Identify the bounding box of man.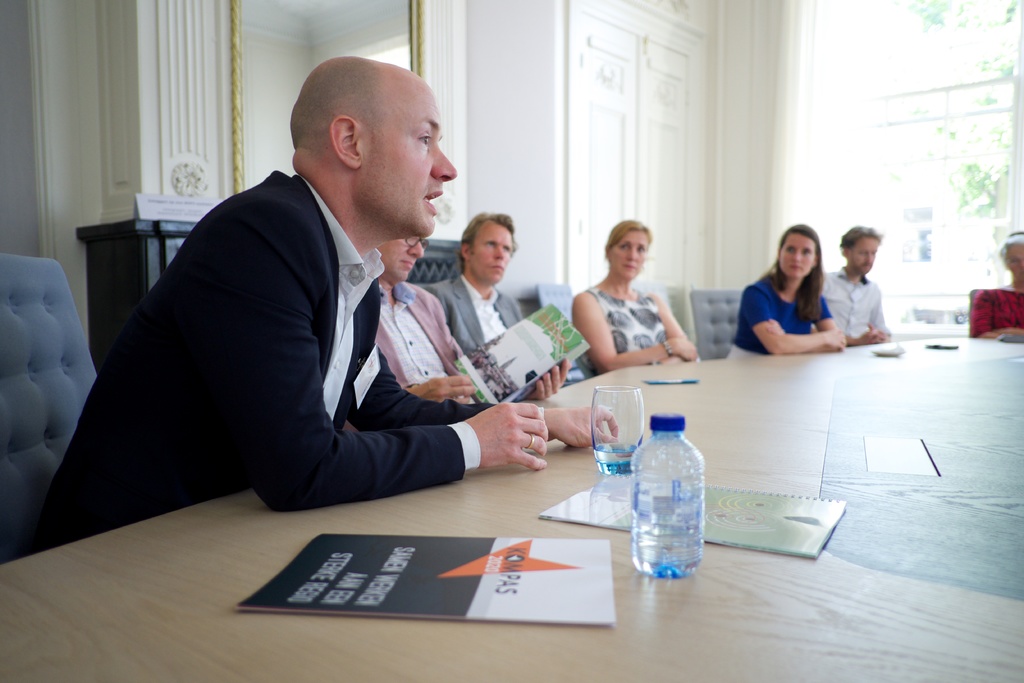
374,229,572,407.
